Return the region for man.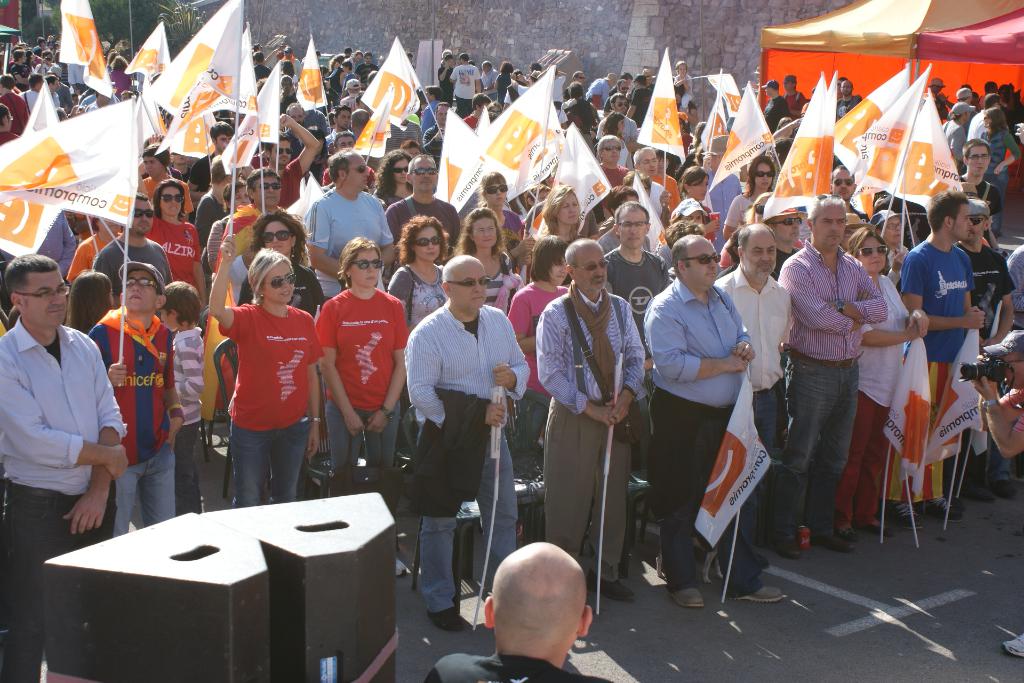
rect(0, 31, 1023, 250).
